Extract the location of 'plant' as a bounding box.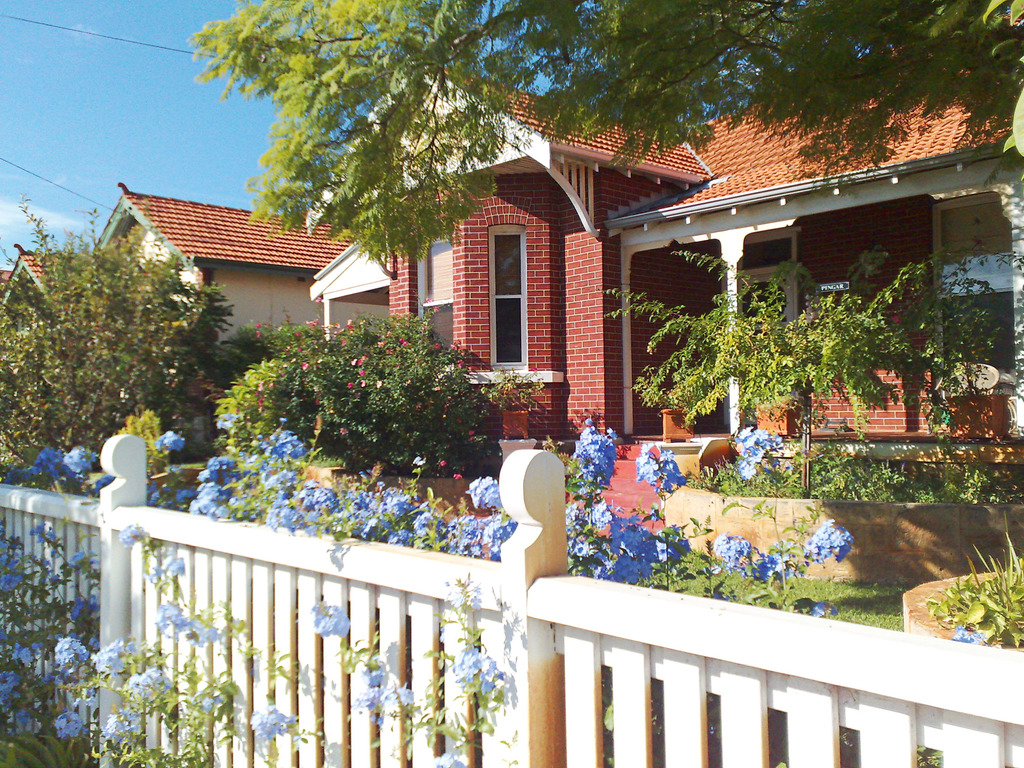
[left=110, top=411, right=164, bottom=490].
